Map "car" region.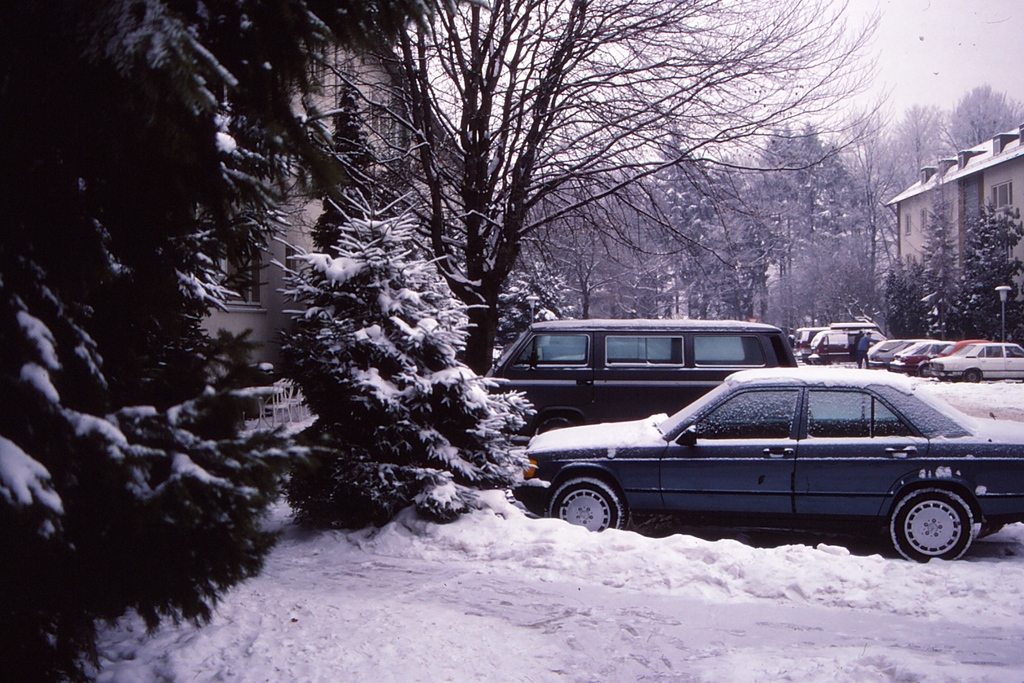
Mapped to select_region(511, 364, 1023, 563).
